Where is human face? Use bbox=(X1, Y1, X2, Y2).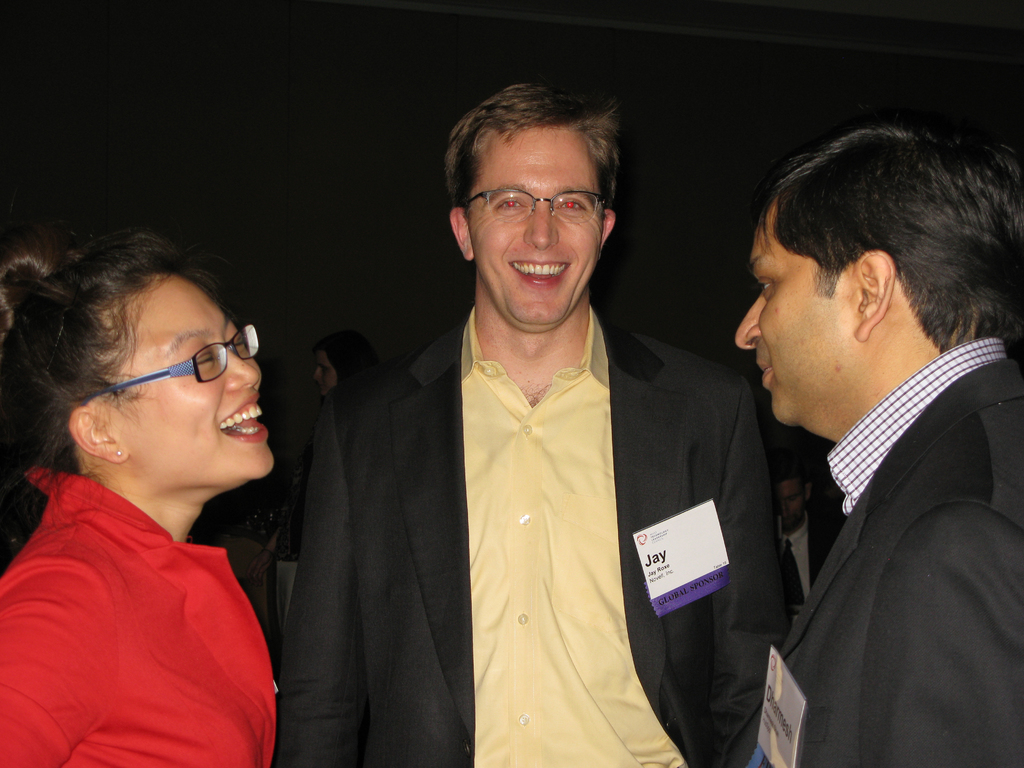
bbox=(108, 273, 273, 484).
